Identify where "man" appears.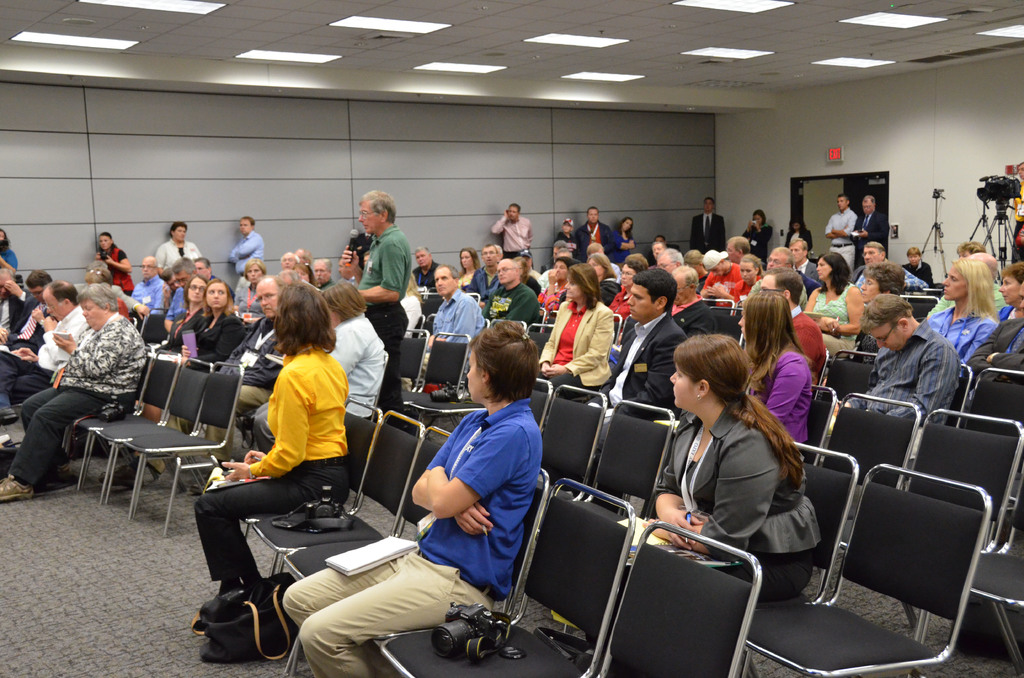
Appears at 534, 254, 569, 331.
